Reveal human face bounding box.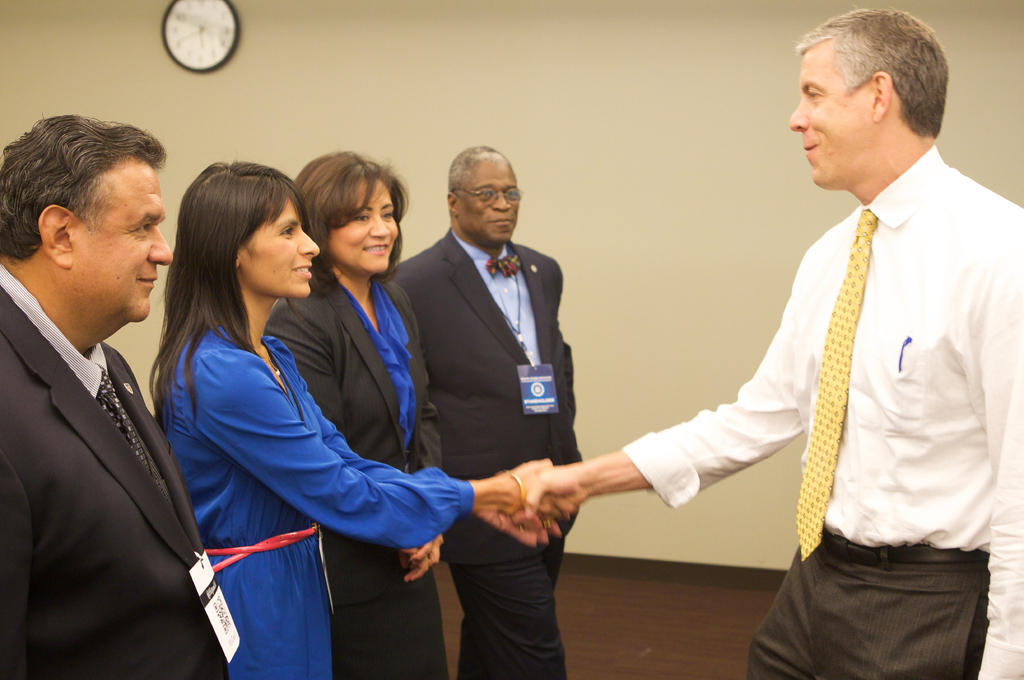
Revealed: BBox(238, 199, 320, 297).
